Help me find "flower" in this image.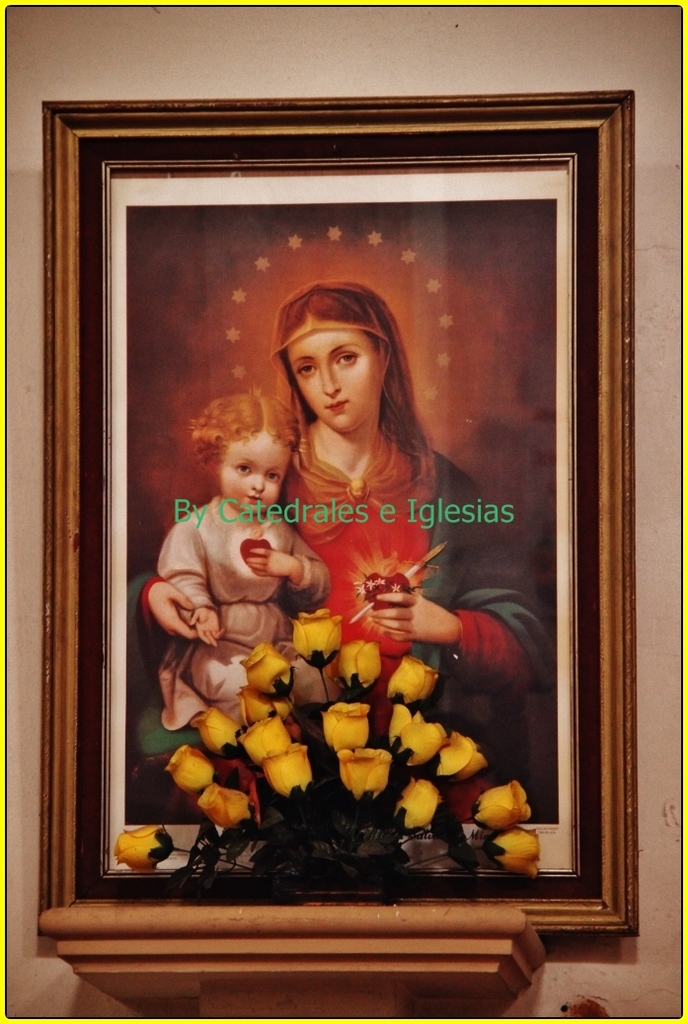
Found it: BBox(183, 704, 236, 756).
